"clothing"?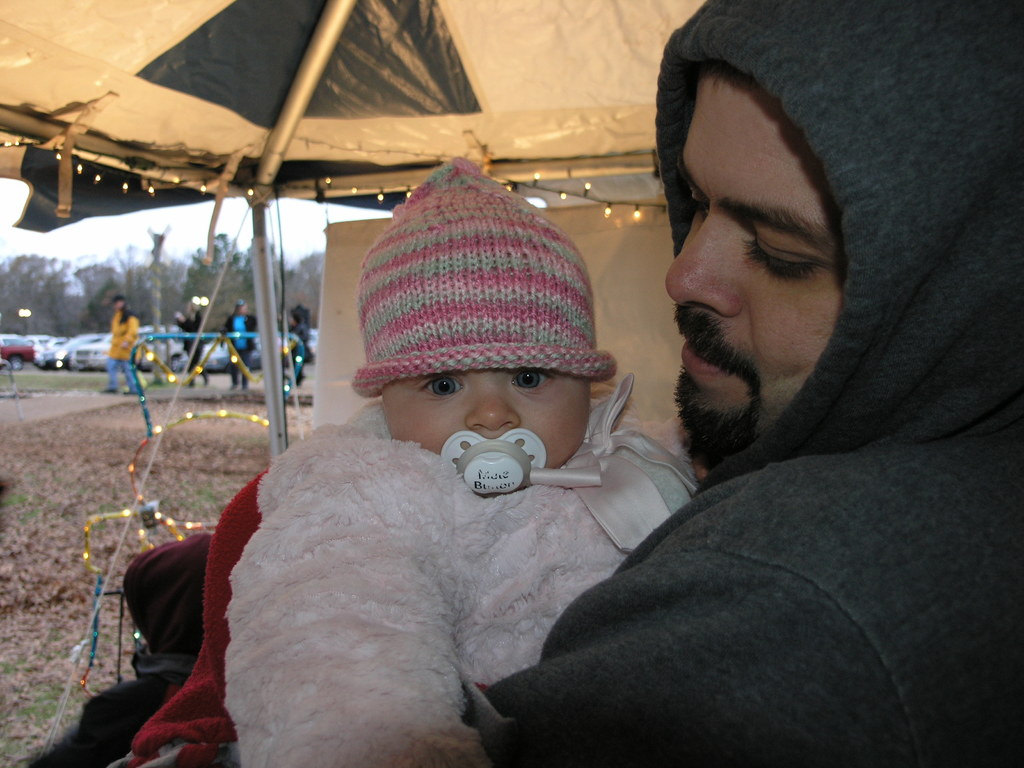
bbox(173, 309, 208, 376)
